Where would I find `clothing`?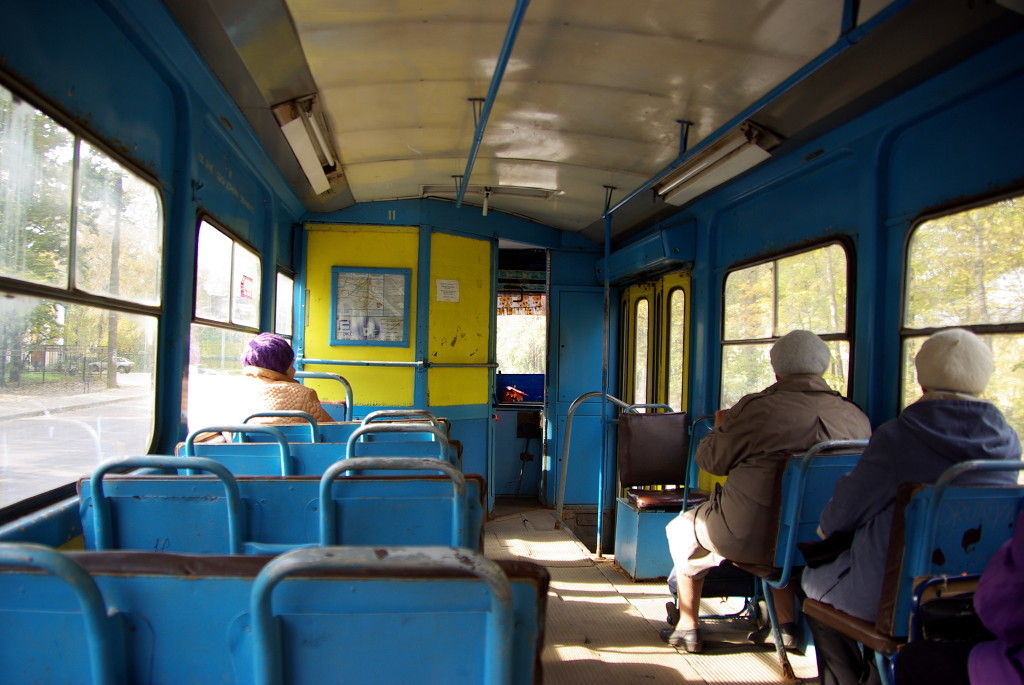
At Rect(795, 339, 1020, 676).
